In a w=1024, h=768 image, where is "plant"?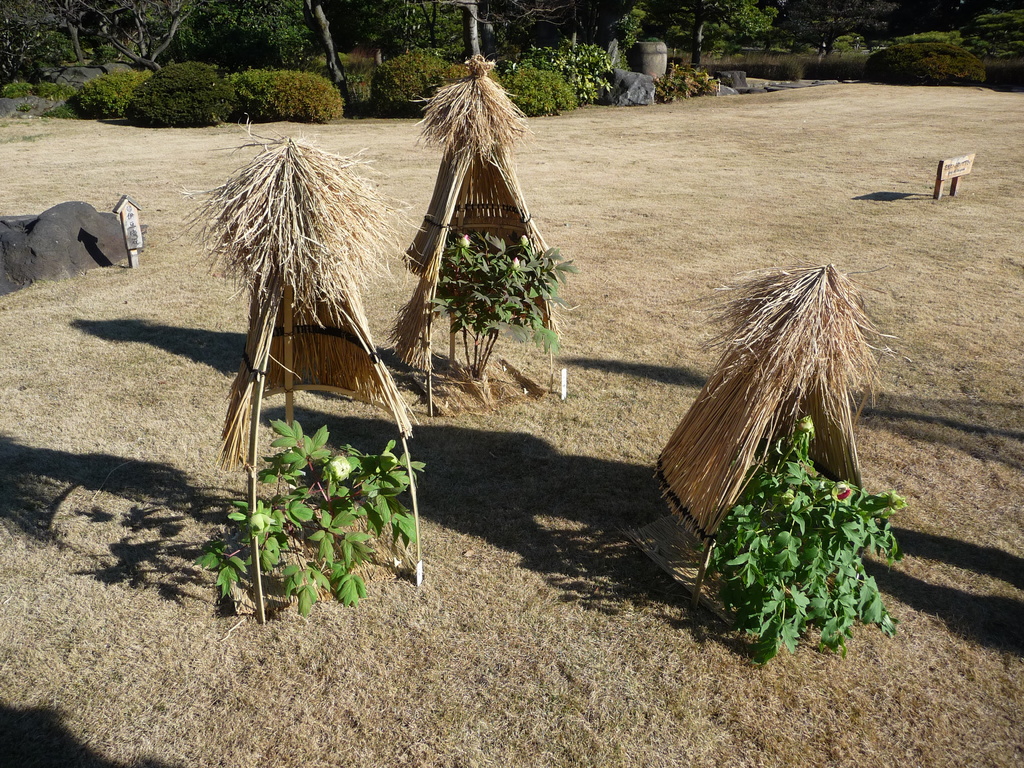
67,66,124,114.
